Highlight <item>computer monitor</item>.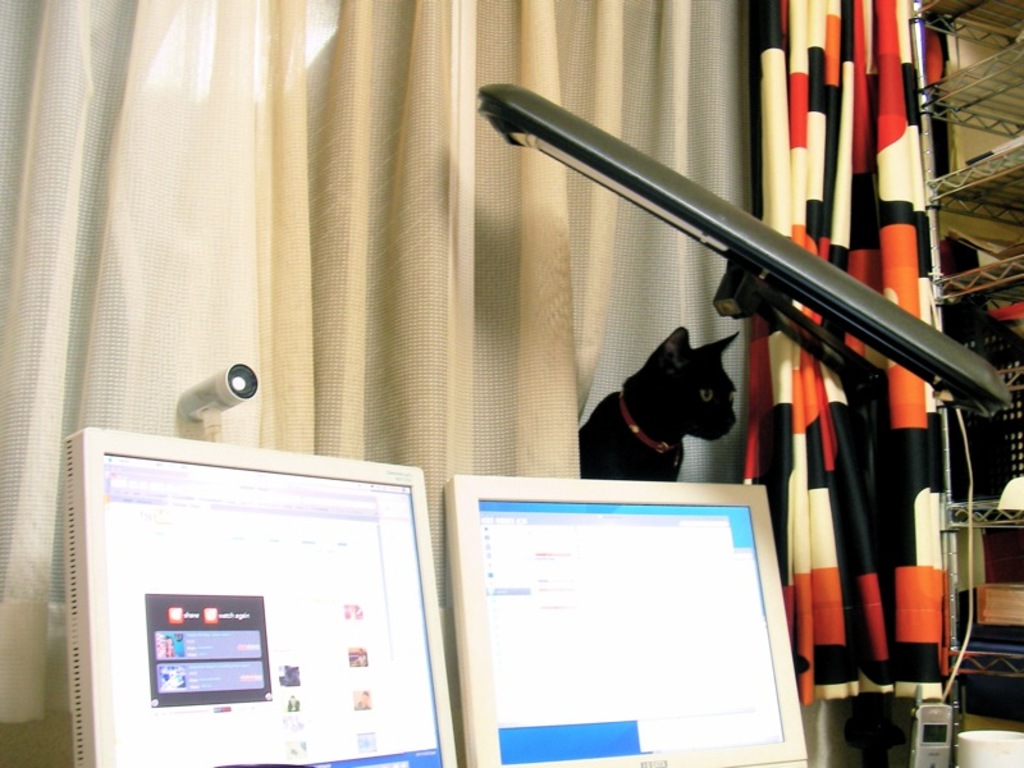
Highlighted region: 55 422 457 767.
